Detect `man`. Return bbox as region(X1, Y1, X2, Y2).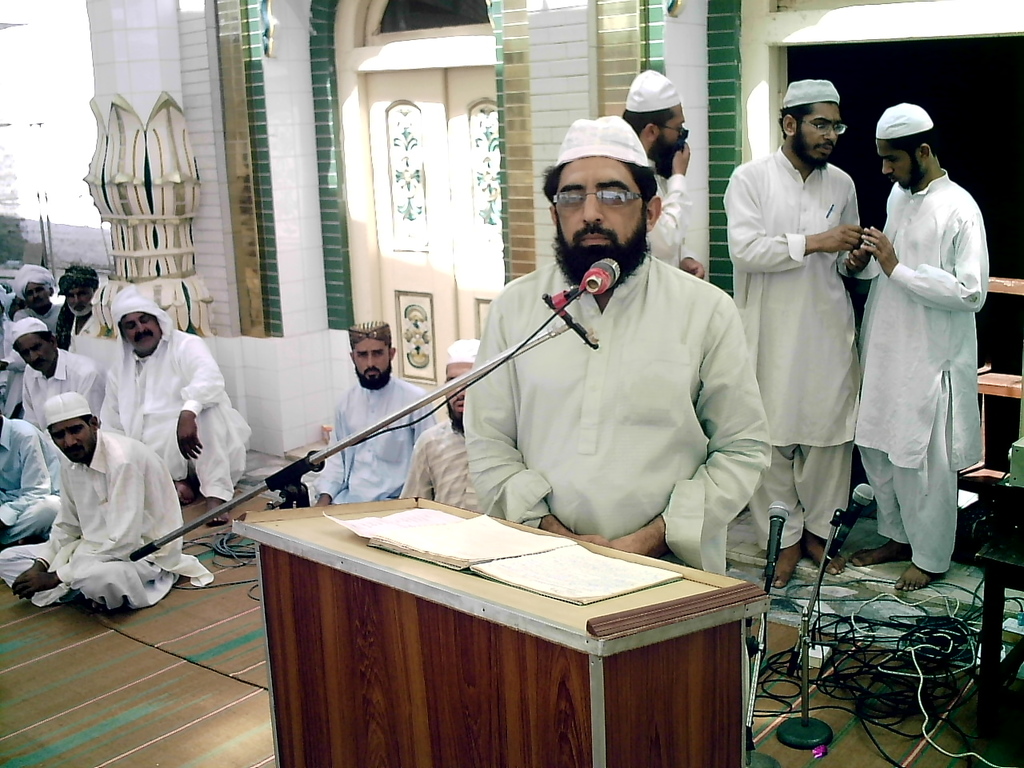
region(310, 317, 443, 514).
